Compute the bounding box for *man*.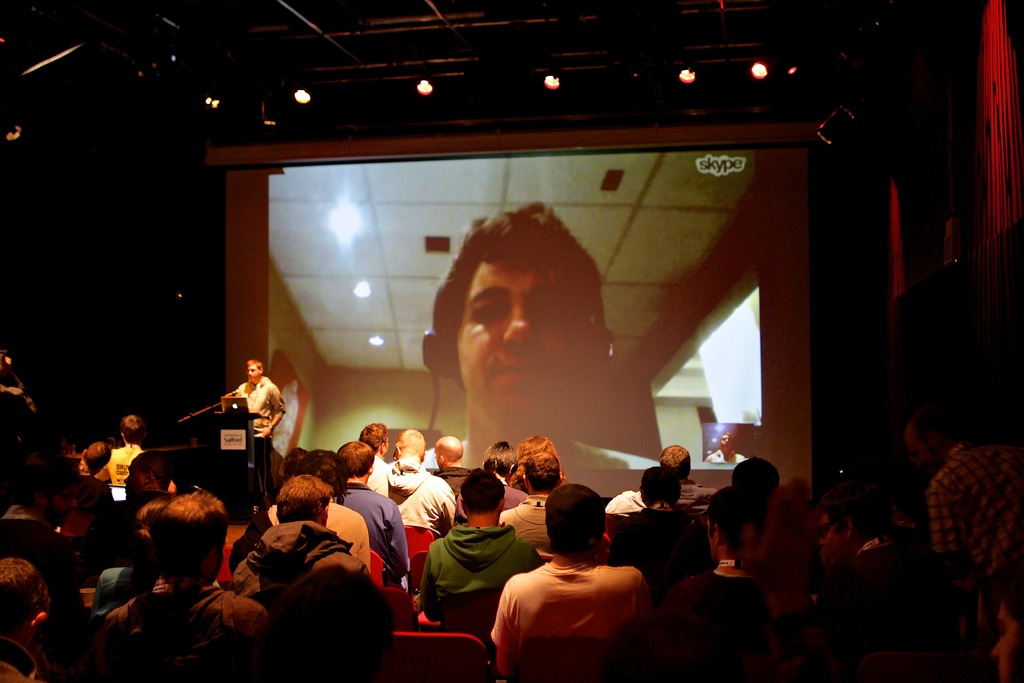
locate(221, 352, 290, 502).
